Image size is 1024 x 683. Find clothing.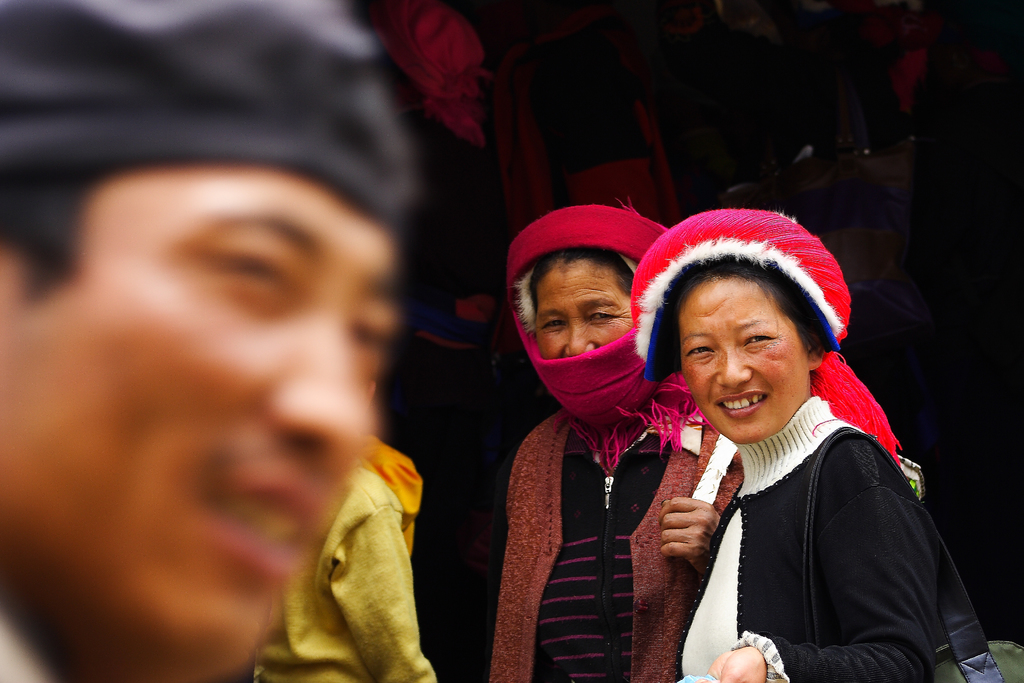
box=[496, 270, 739, 682].
